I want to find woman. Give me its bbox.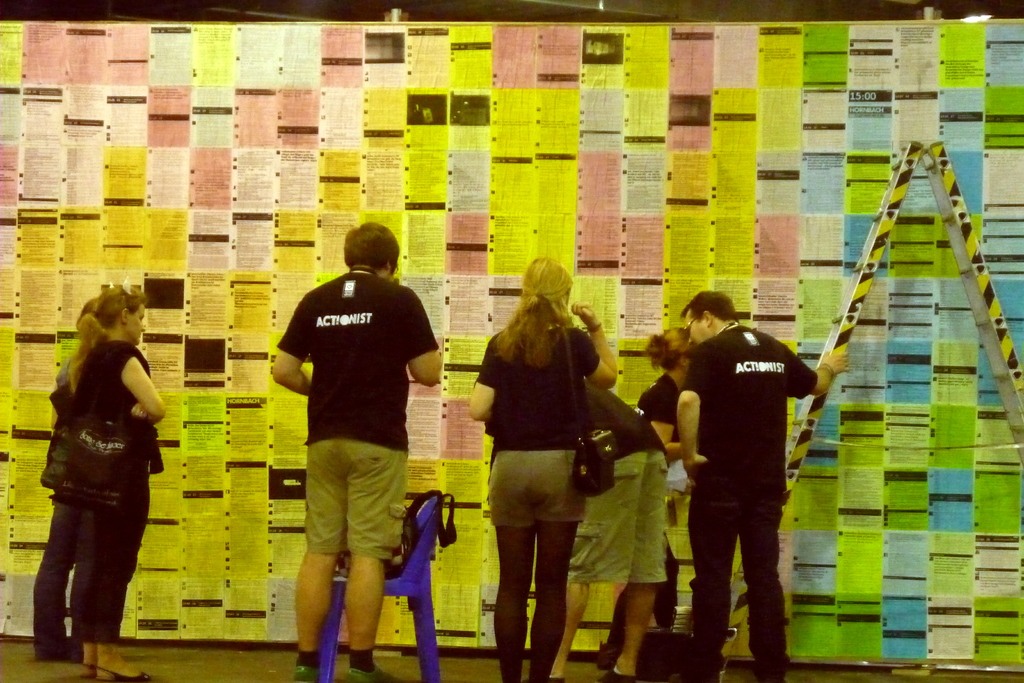
[601, 320, 700, 670].
